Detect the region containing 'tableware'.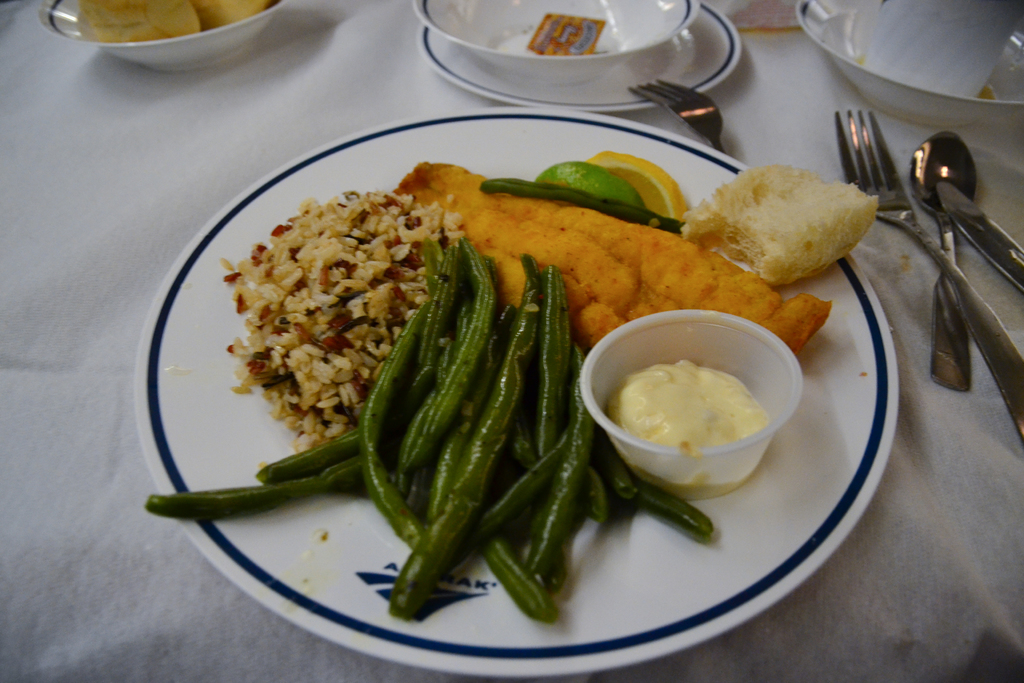
pyautogui.locateOnScreen(414, 0, 698, 81).
